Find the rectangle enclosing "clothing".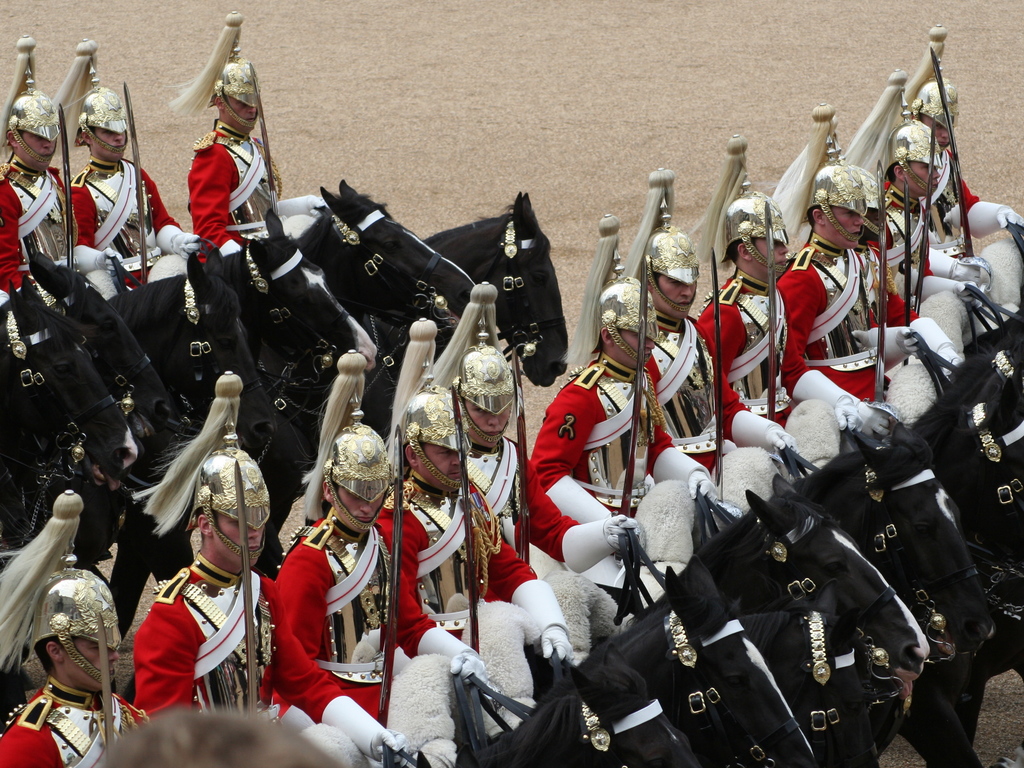
rect(850, 183, 933, 311).
